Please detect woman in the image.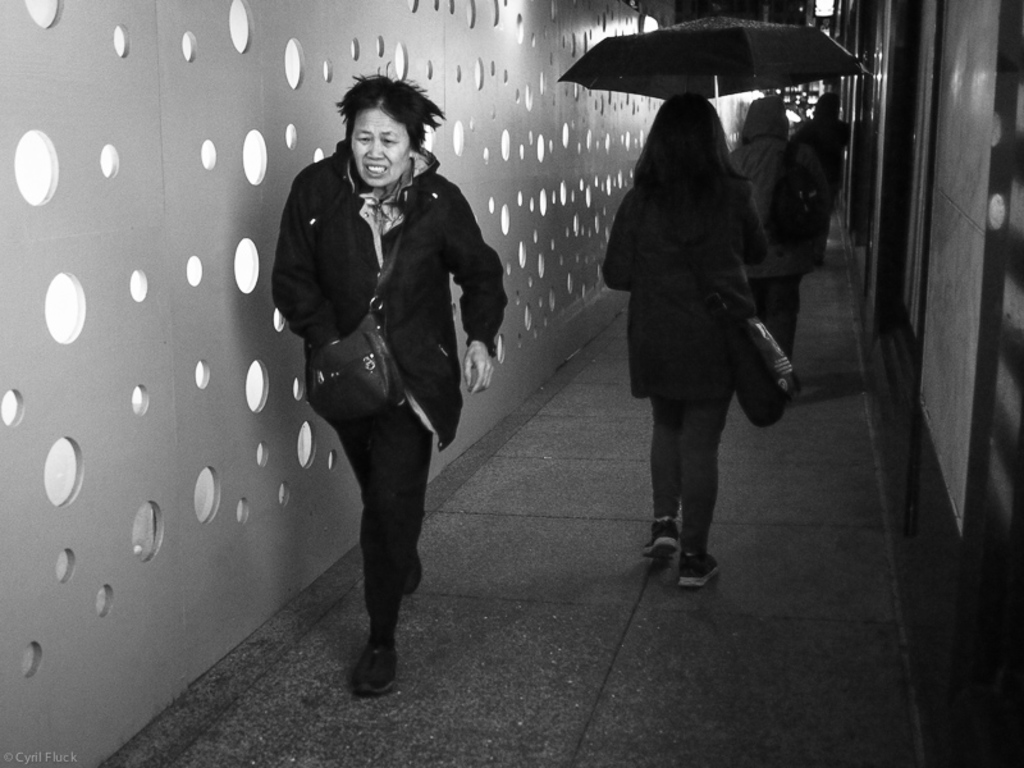
x1=717 y1=77 x2=804 y2=417.
